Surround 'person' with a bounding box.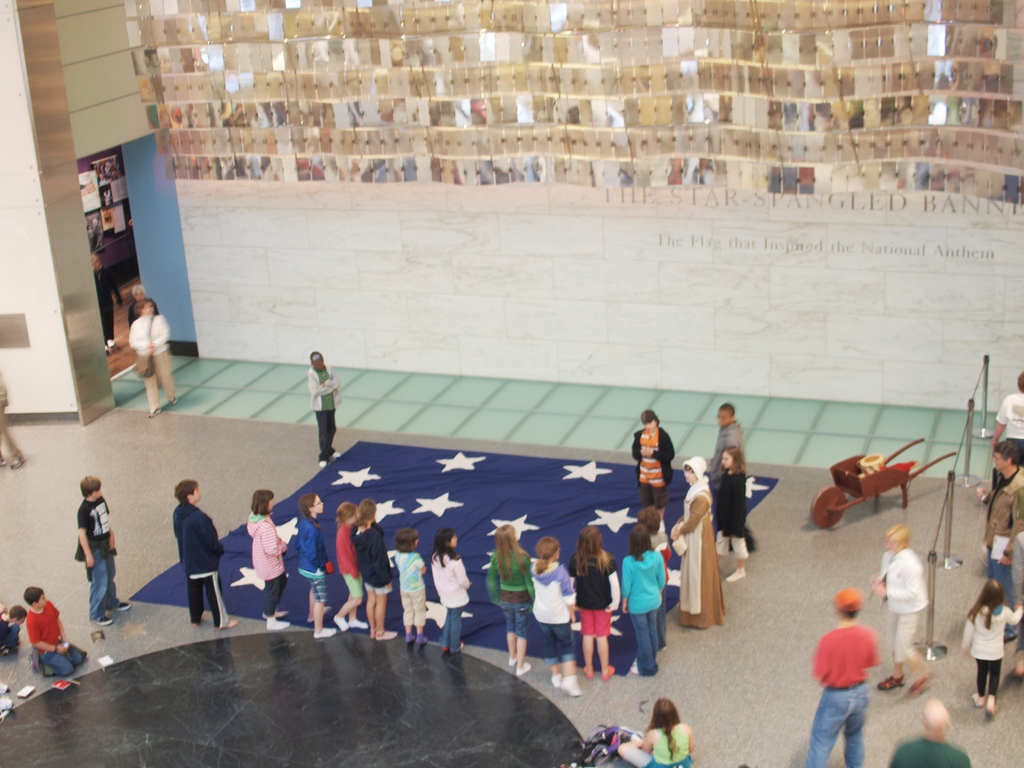
(left=352, top=502, right=396, bottom=641).
